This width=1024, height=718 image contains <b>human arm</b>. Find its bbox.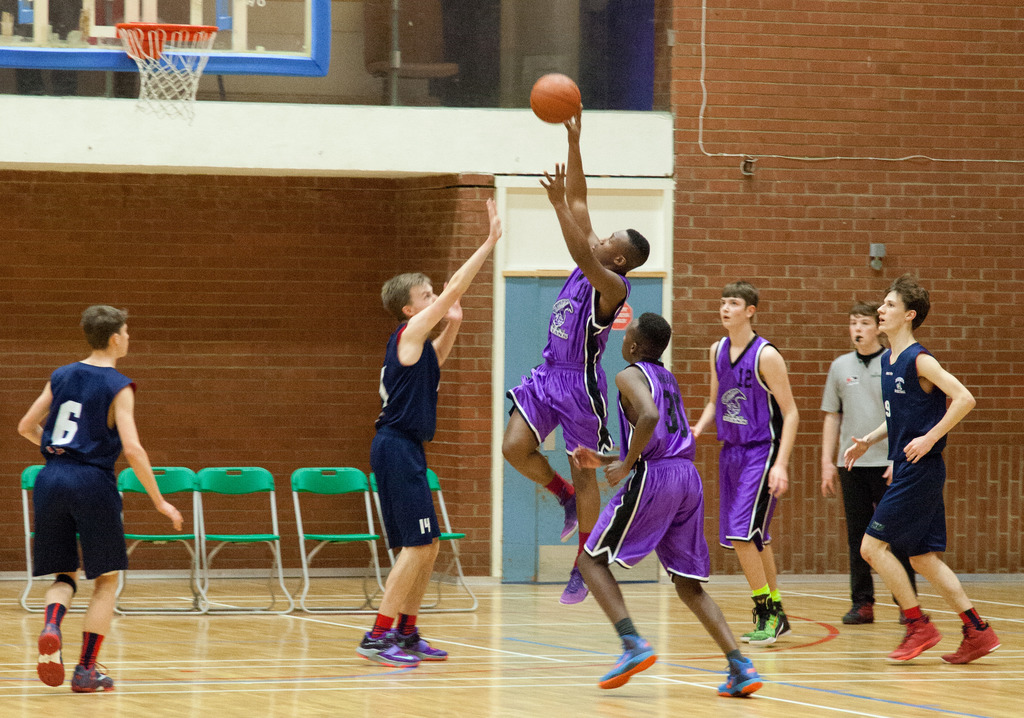
rect(820, 360, 838, 499).
